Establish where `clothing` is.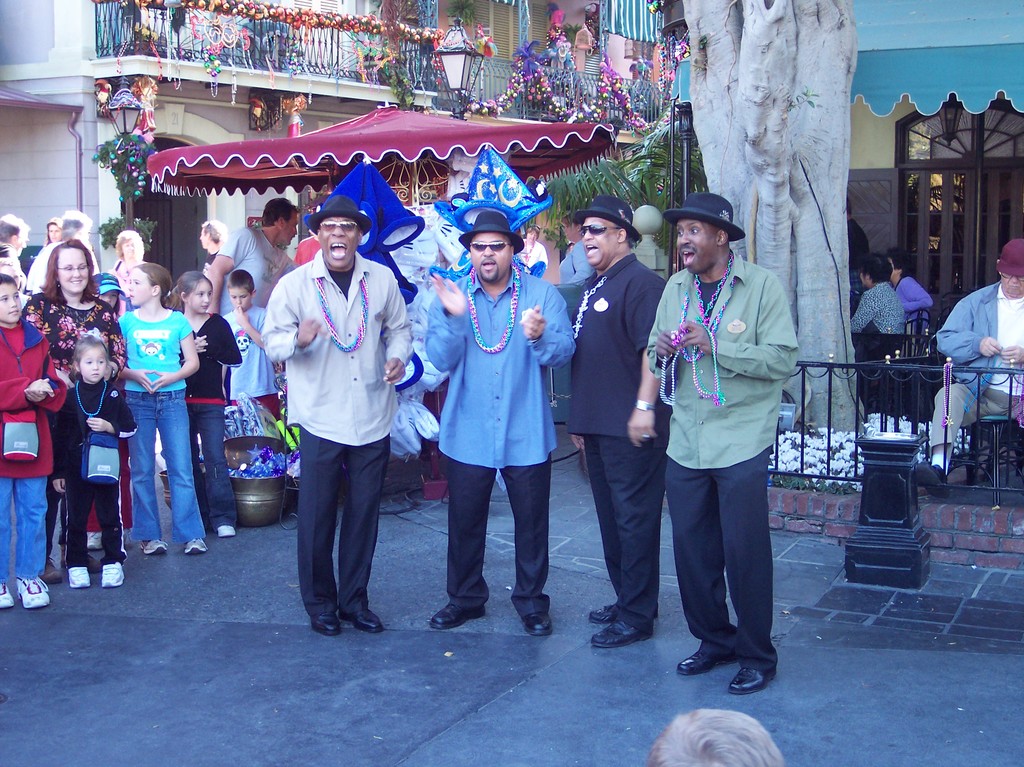
Established at [851,278,902,331].
